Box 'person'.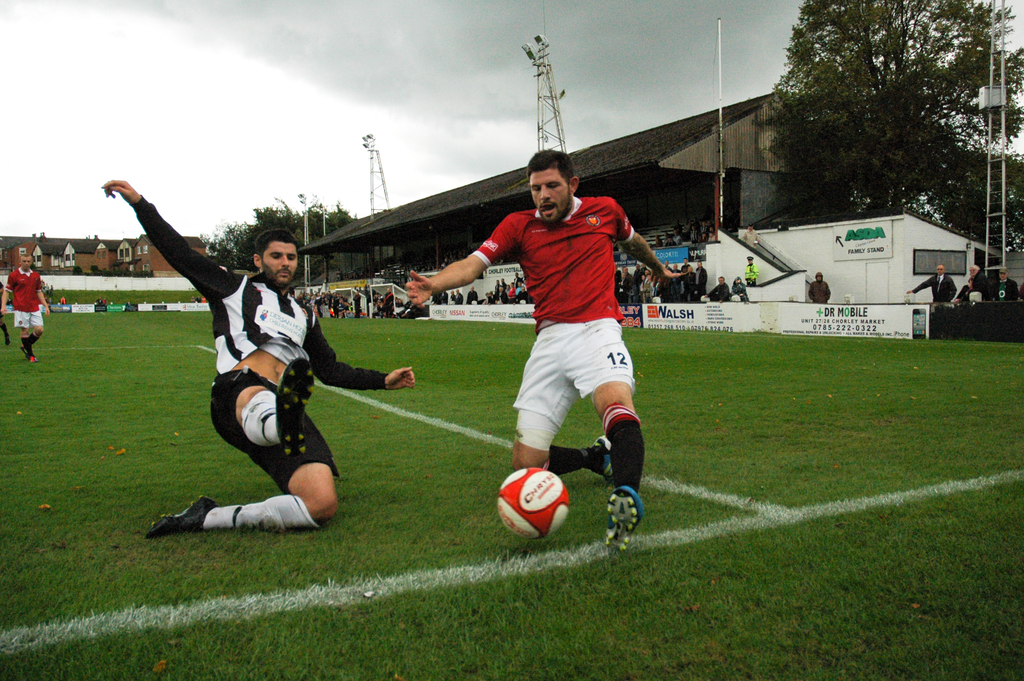
crop(408, 144, 698, 539).
